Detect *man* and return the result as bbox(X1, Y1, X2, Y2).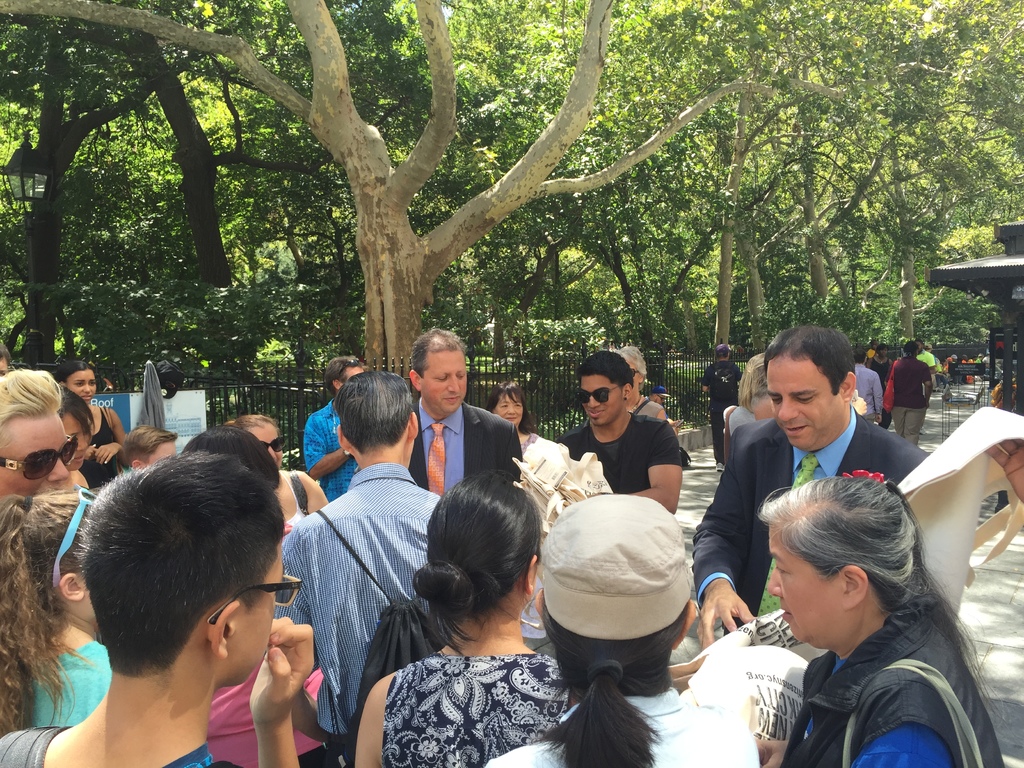
bbox(300, 348, 368, 504).
